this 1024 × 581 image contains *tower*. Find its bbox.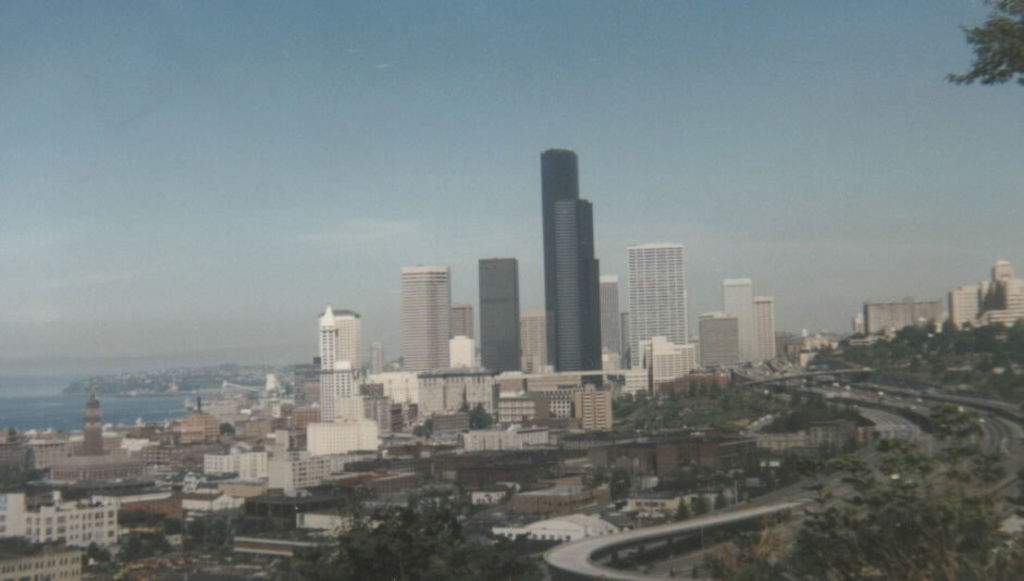
left=476, top=254, right=521, bottom=371.
